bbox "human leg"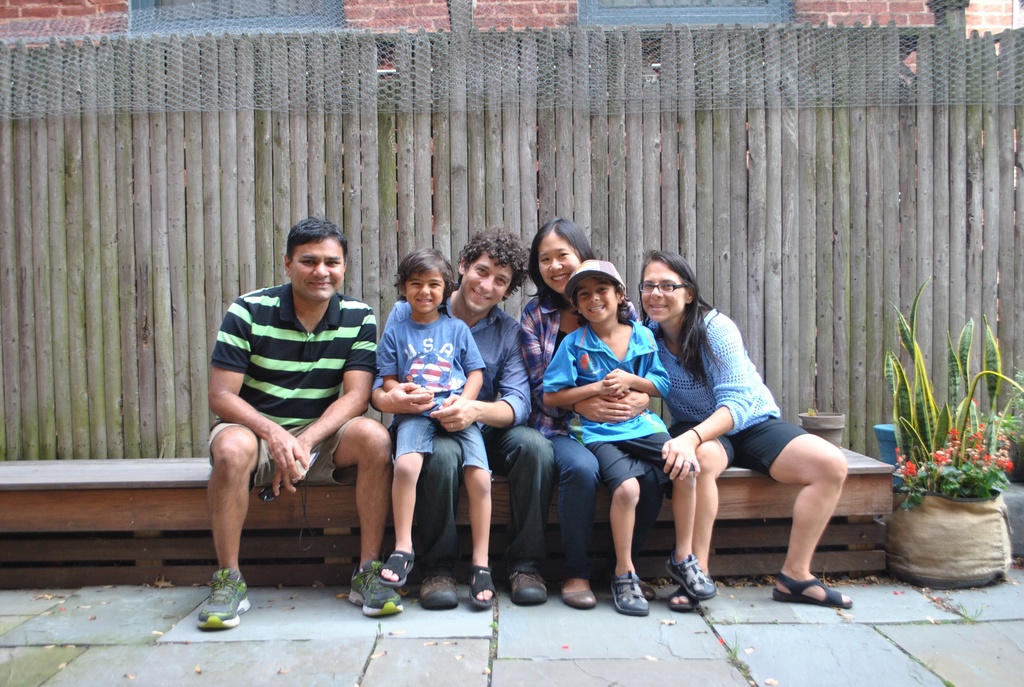
Rect(668, 425, 731, 618)
